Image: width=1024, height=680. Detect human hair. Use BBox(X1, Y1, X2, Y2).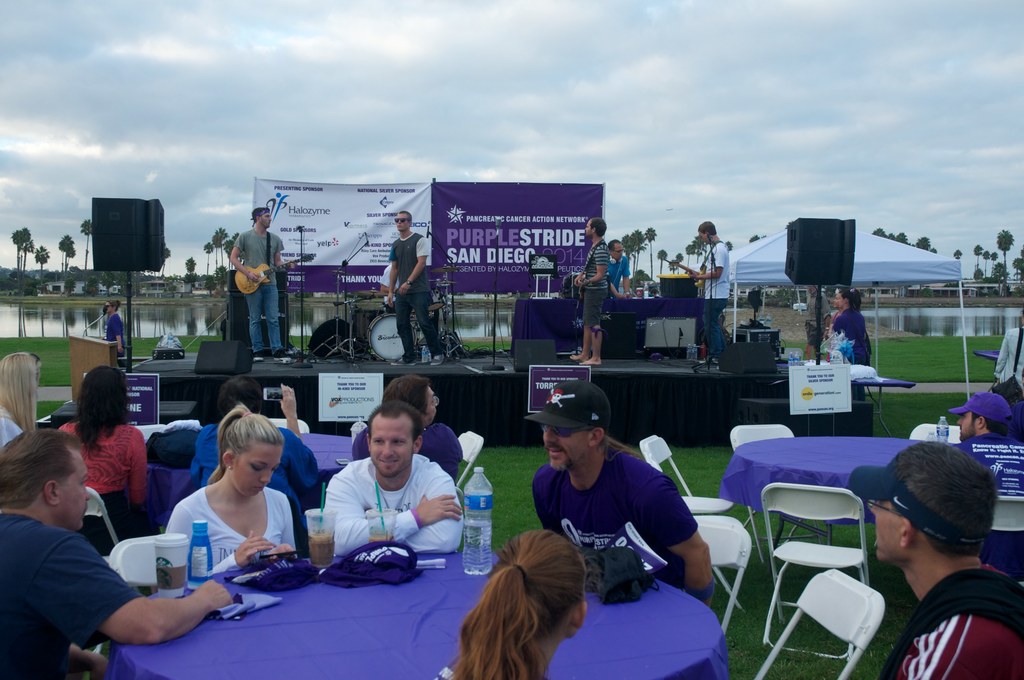
BBox(220, 376, 265, 422).
